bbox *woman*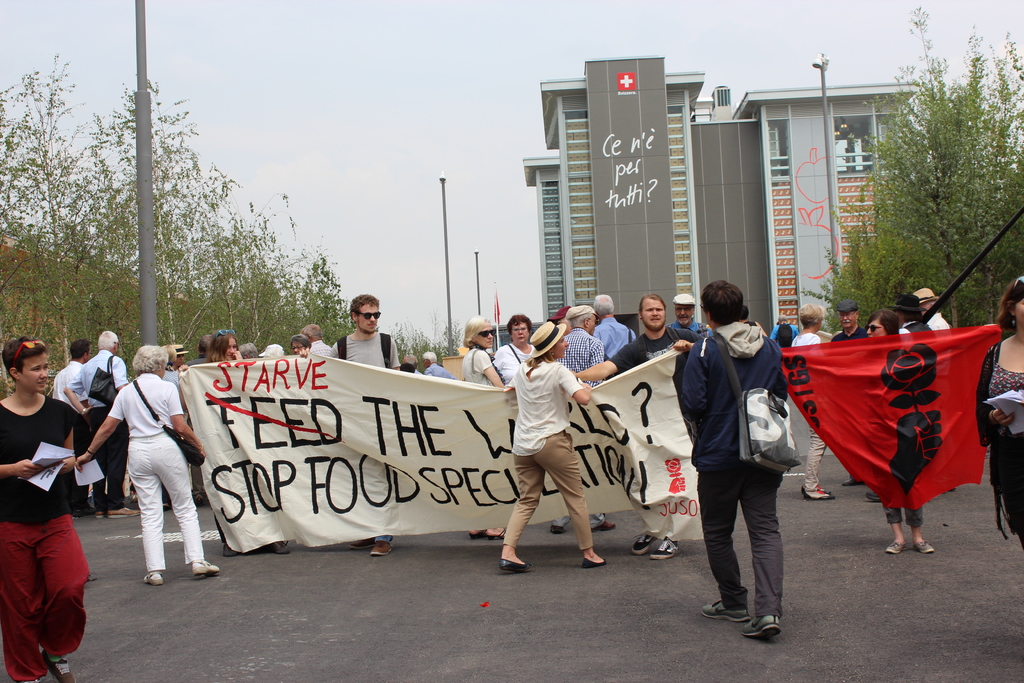
498:321:606:567
